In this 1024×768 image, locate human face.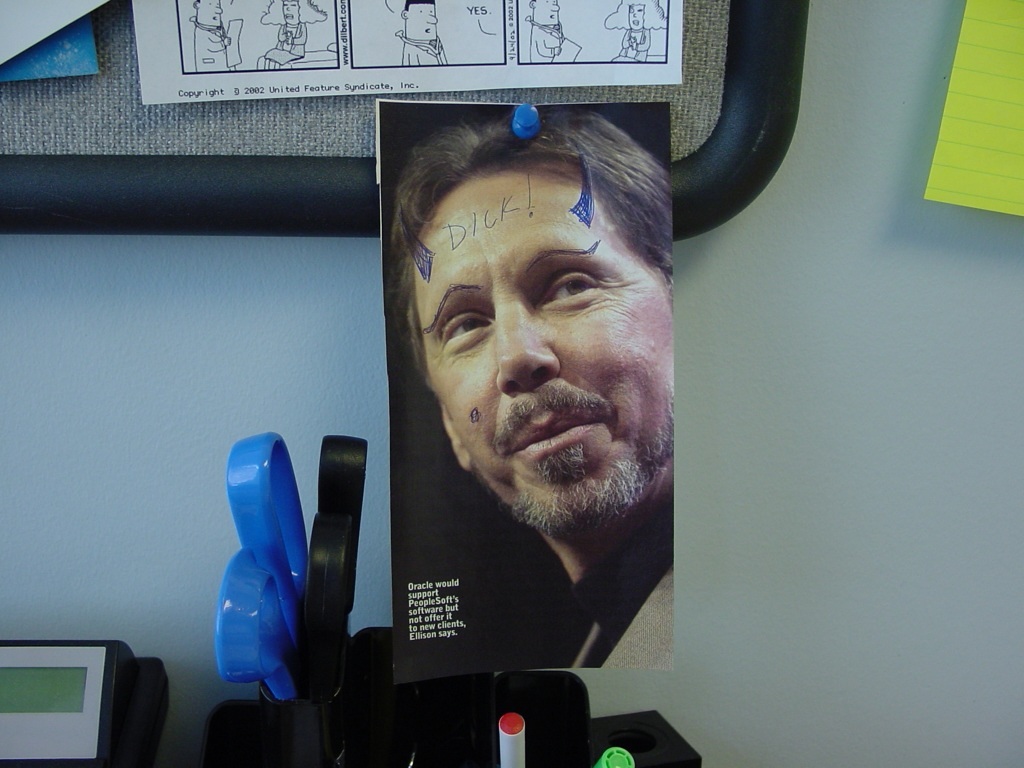
Bounding box: (627, 1, 645, 29).
